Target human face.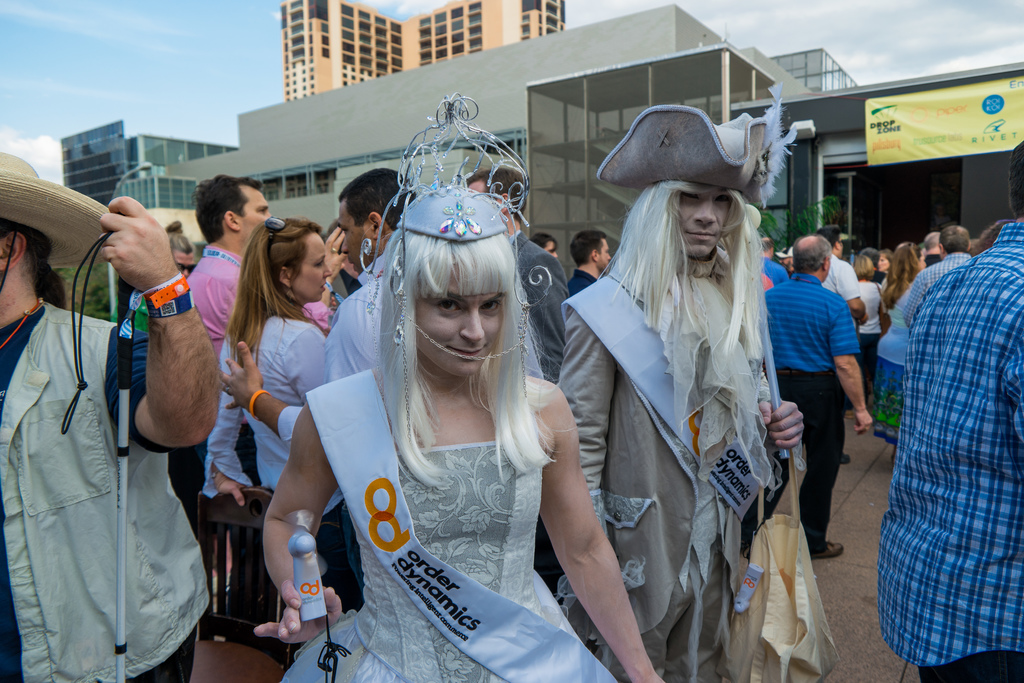
Target region: [x1=339, y1=206, x2=375, y2=268].
